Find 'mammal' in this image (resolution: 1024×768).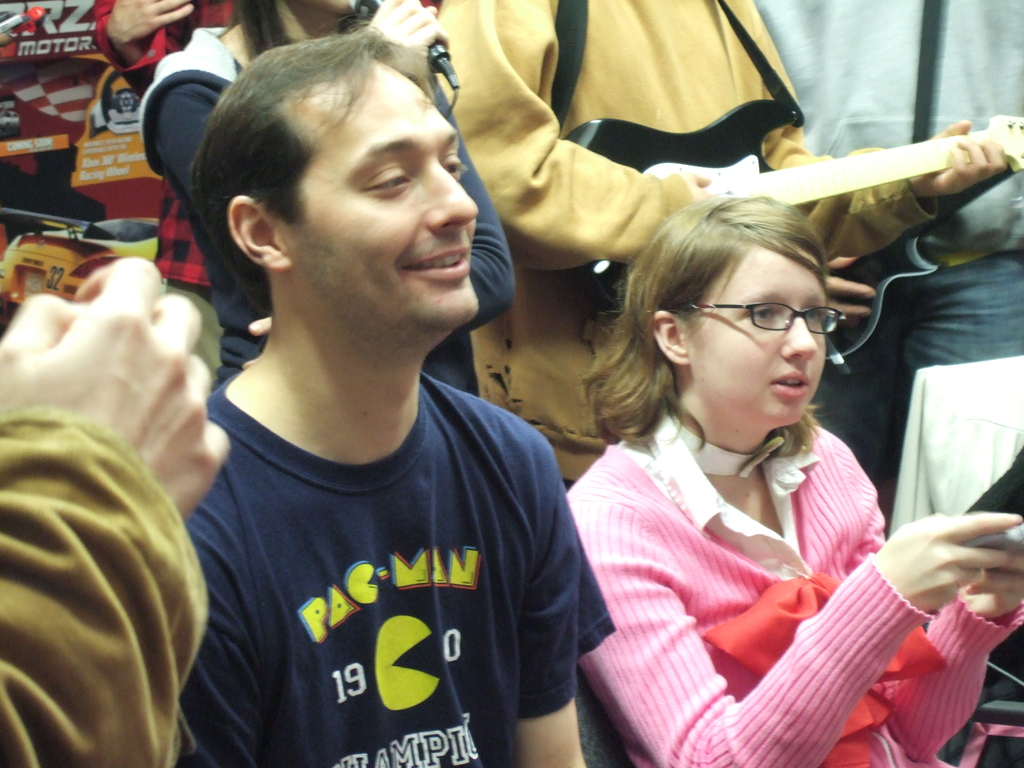
[x1=435, y1=0, x2=1011, y2=767].
